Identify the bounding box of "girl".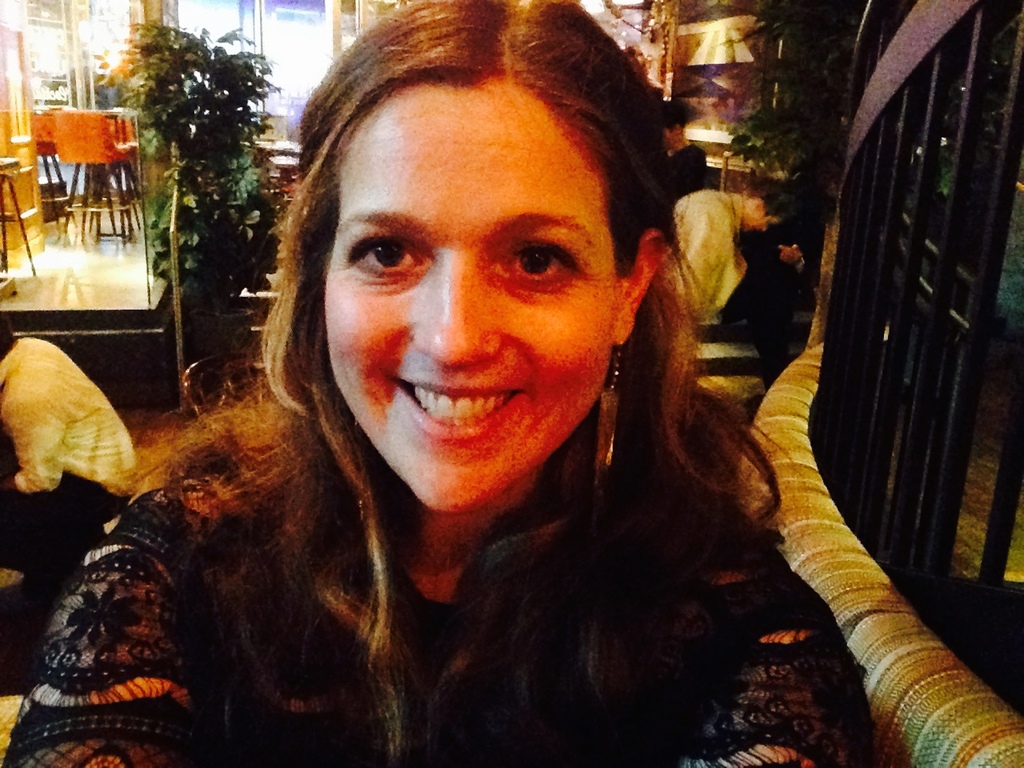
<bbox>0, 4, 882, 767</bbox>.
